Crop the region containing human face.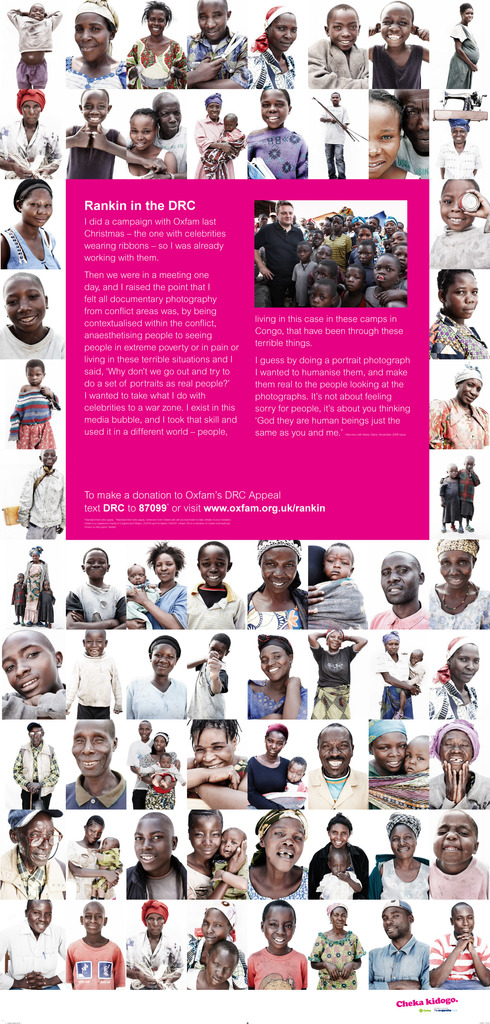
Crop region: BBox(360, 226, 372, 239).
